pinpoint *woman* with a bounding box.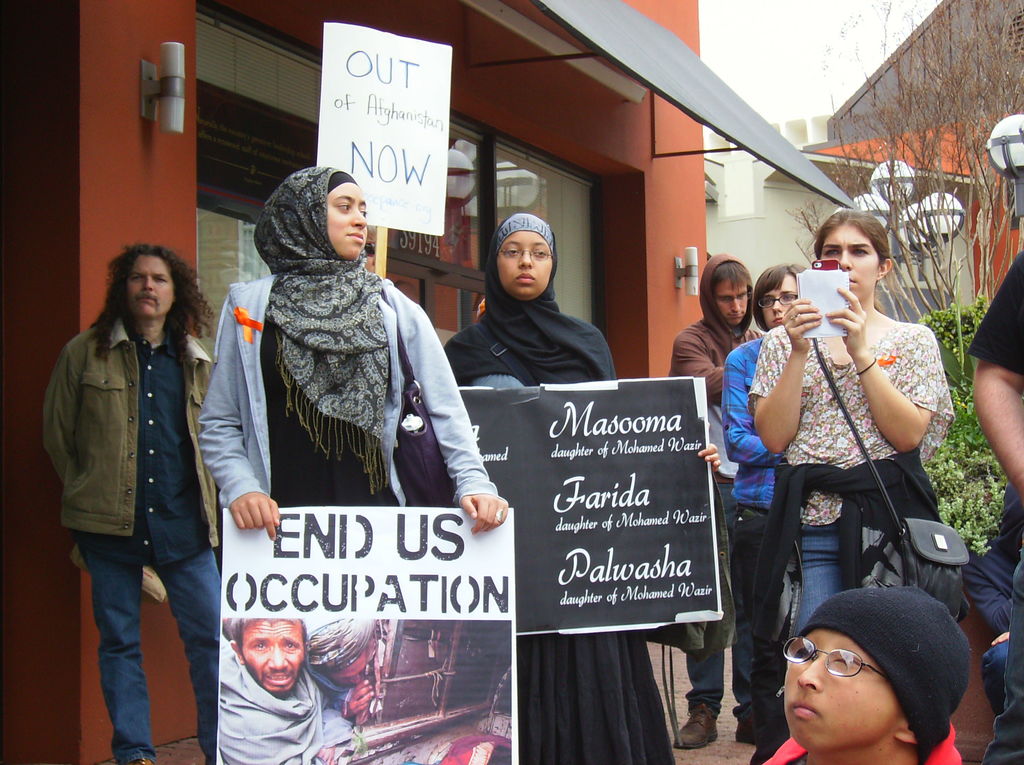
(733, 210, 963, 641).
